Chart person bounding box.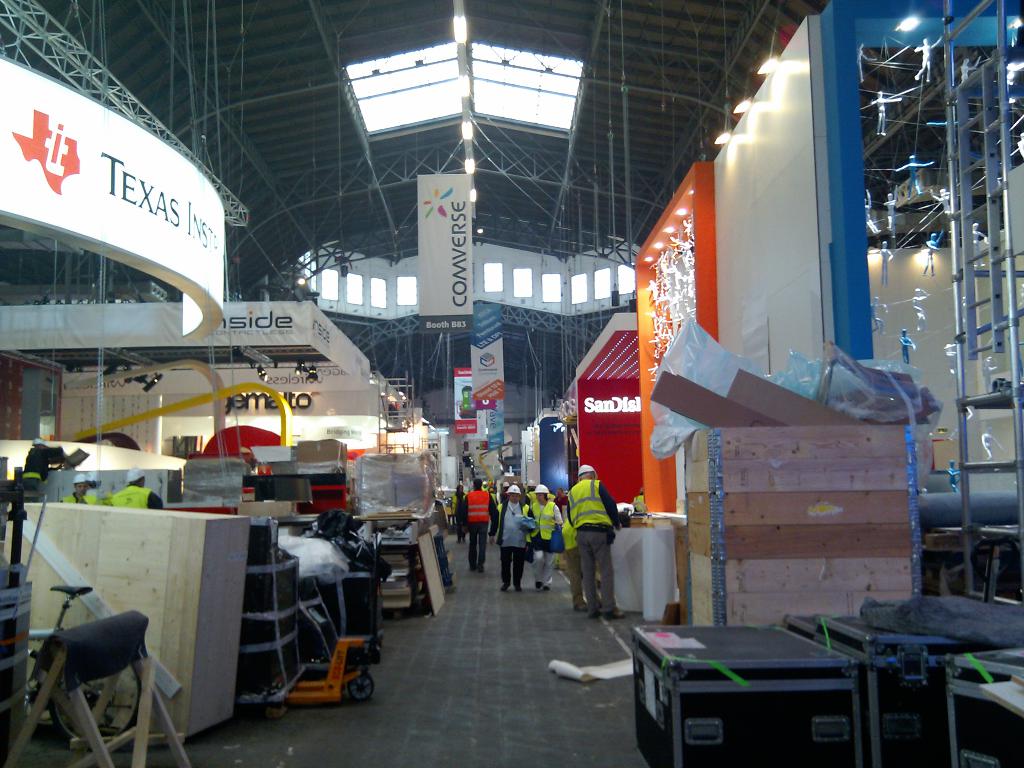
Charted: 516,477,567,577.
